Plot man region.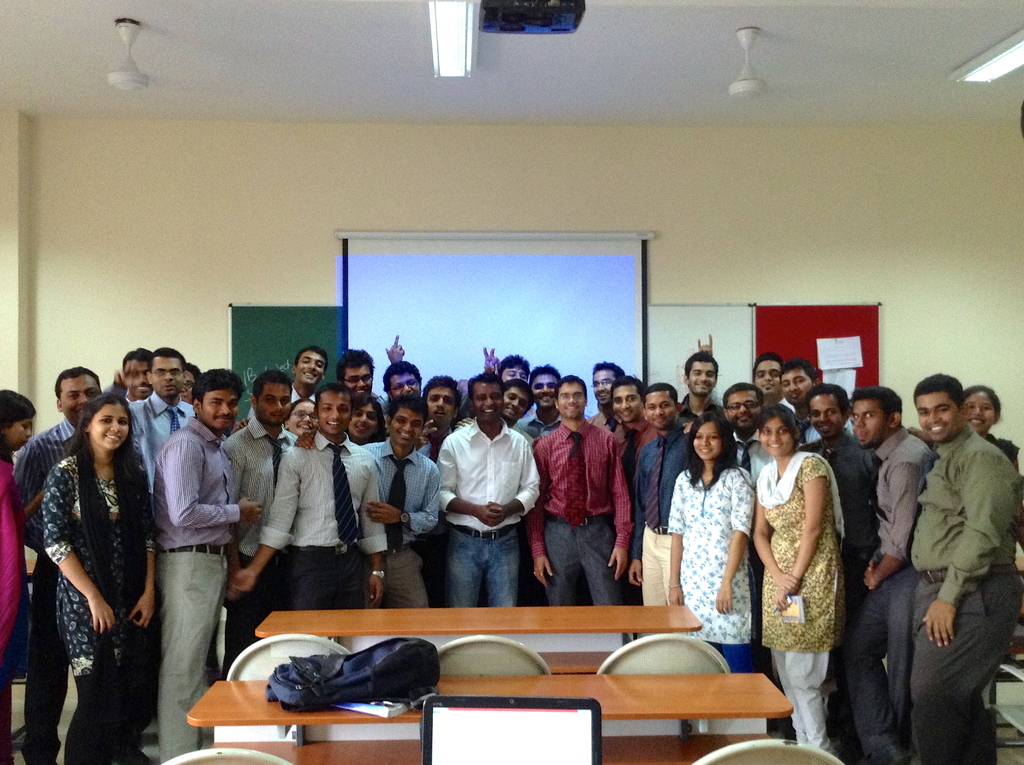
Plotted at <bbox>909, 372, 1023, 764</bbox>.
